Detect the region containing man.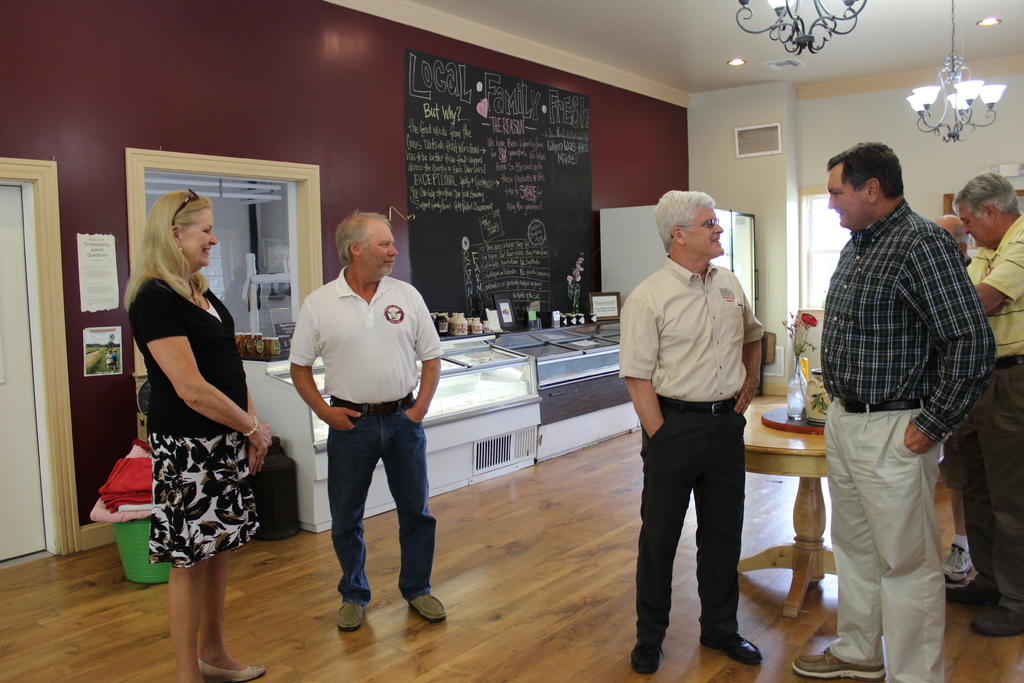
select_region(956, 178, 1023, 638).
